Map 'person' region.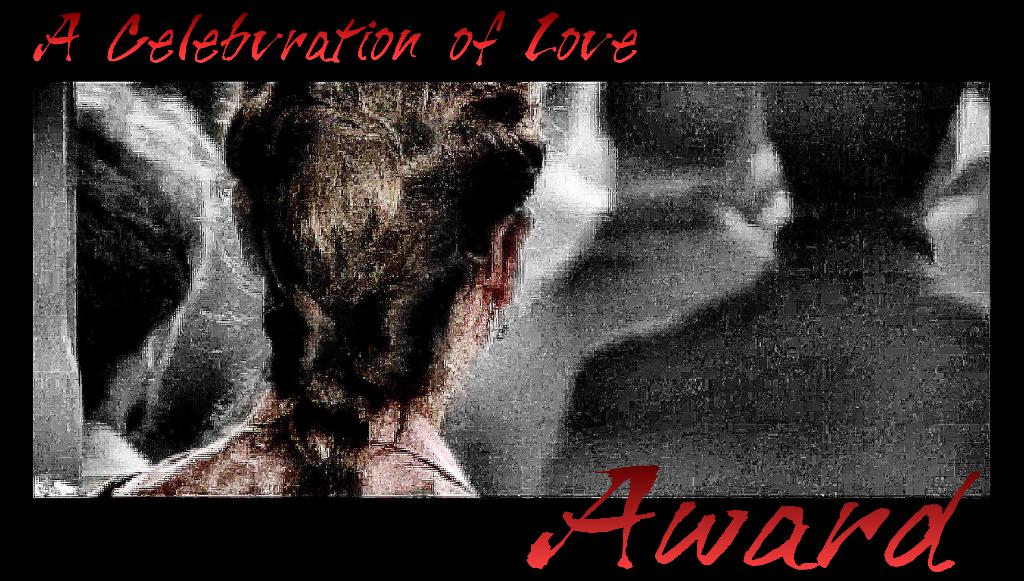
Mapped to left=559, top=79, right=990, bottom=498.
